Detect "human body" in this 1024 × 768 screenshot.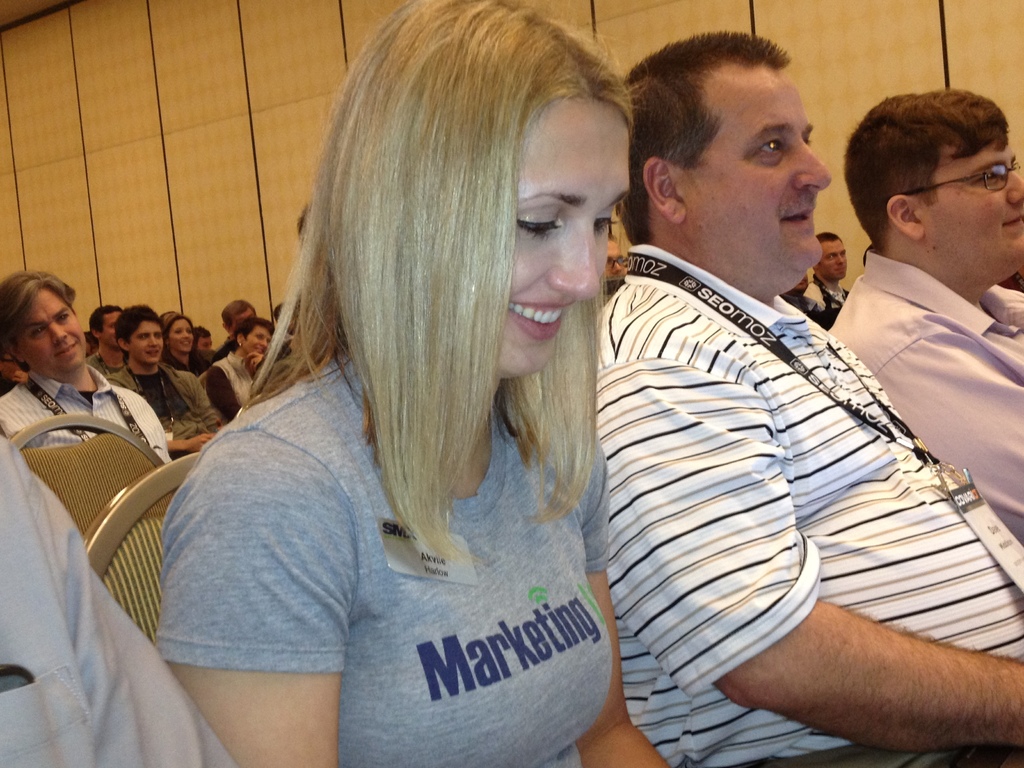
Detection: box=[829, 90, 1023, 539].
